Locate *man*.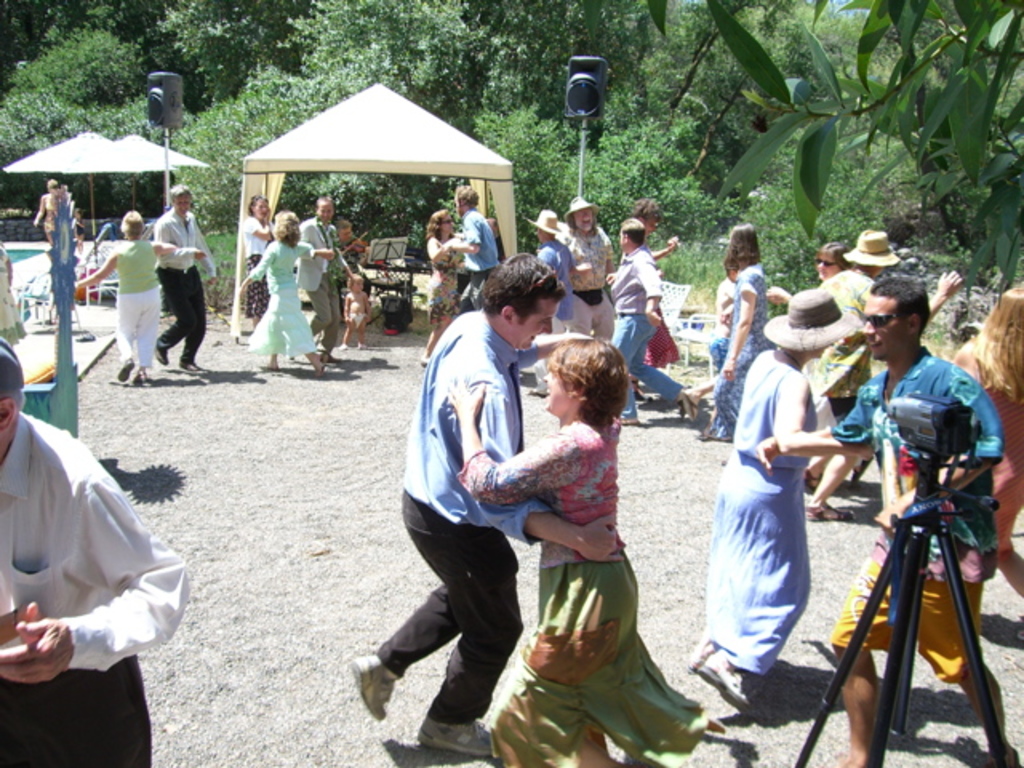
Bounding box: left=528, top=205, right=582, bottom=398.
